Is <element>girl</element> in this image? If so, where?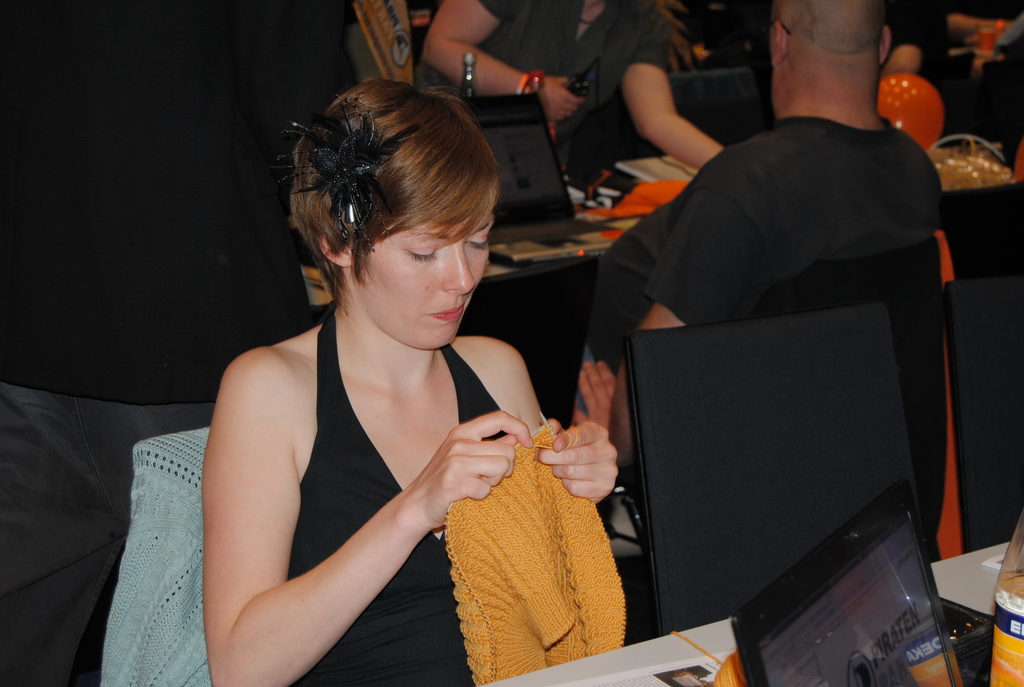
Yes, at (left=200, top=77, right=616, bottom=686).
